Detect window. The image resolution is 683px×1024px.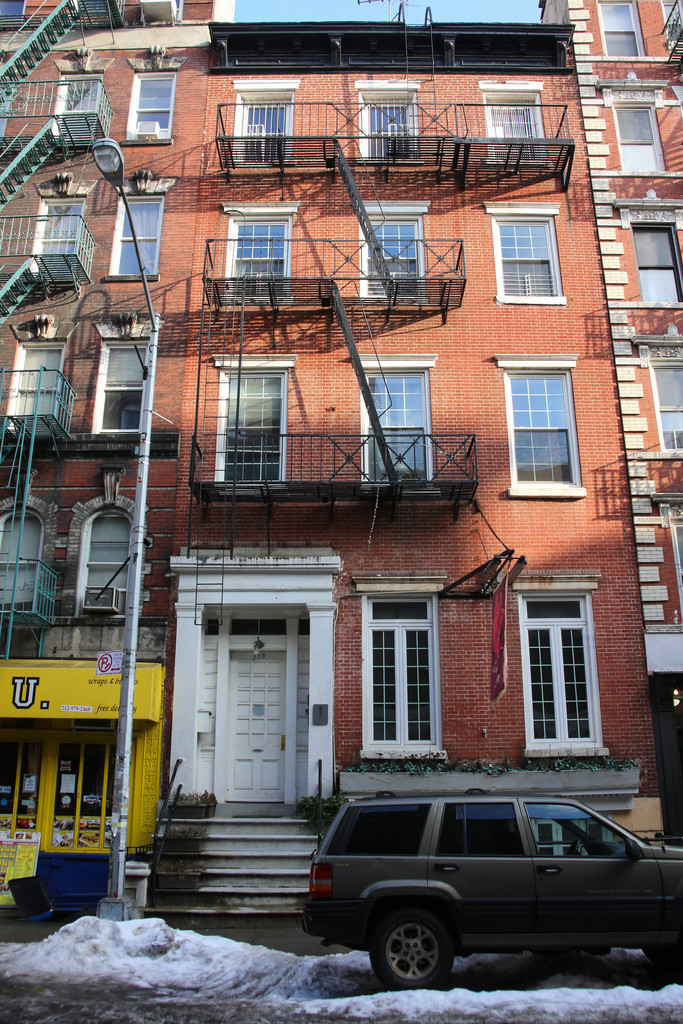
select_region(227, 218, 286, 294).
